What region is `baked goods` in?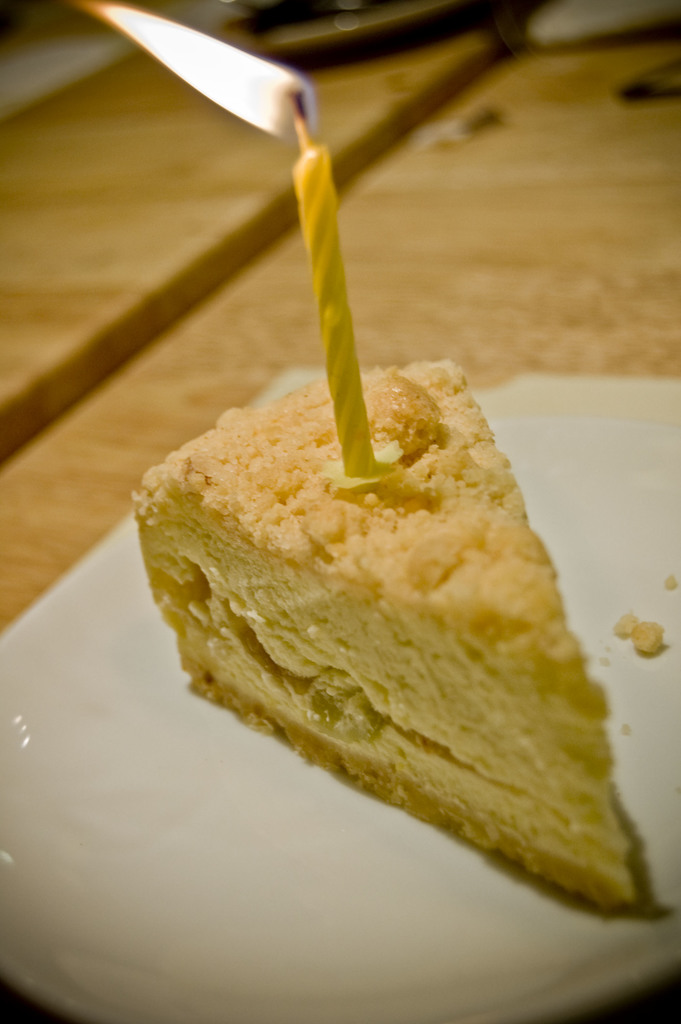
region(131, 350, 644, 918).
